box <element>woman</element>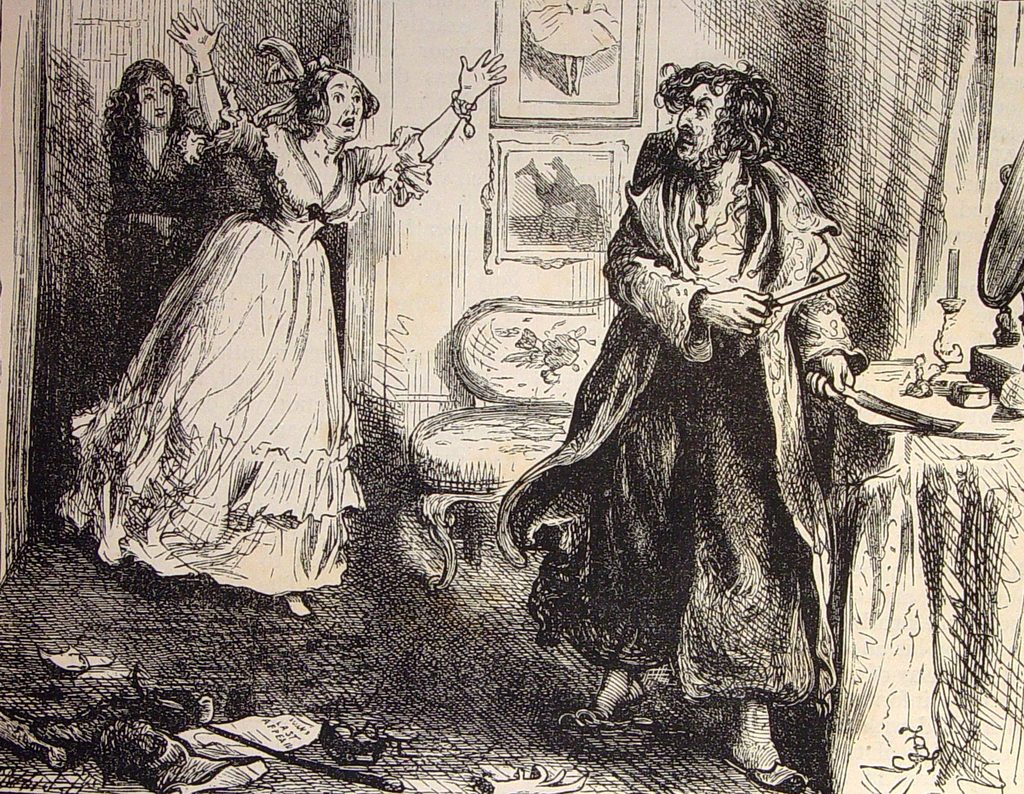
51, 8, 508, 620
